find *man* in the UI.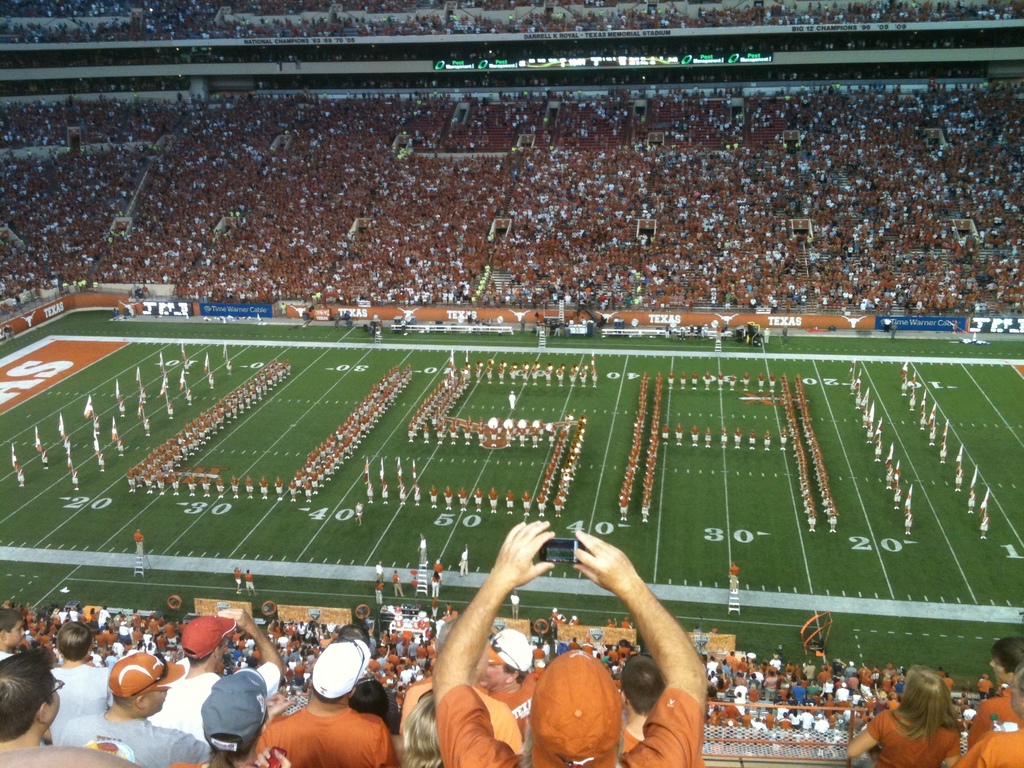
UI element at region(61, 648, 213, 767).
